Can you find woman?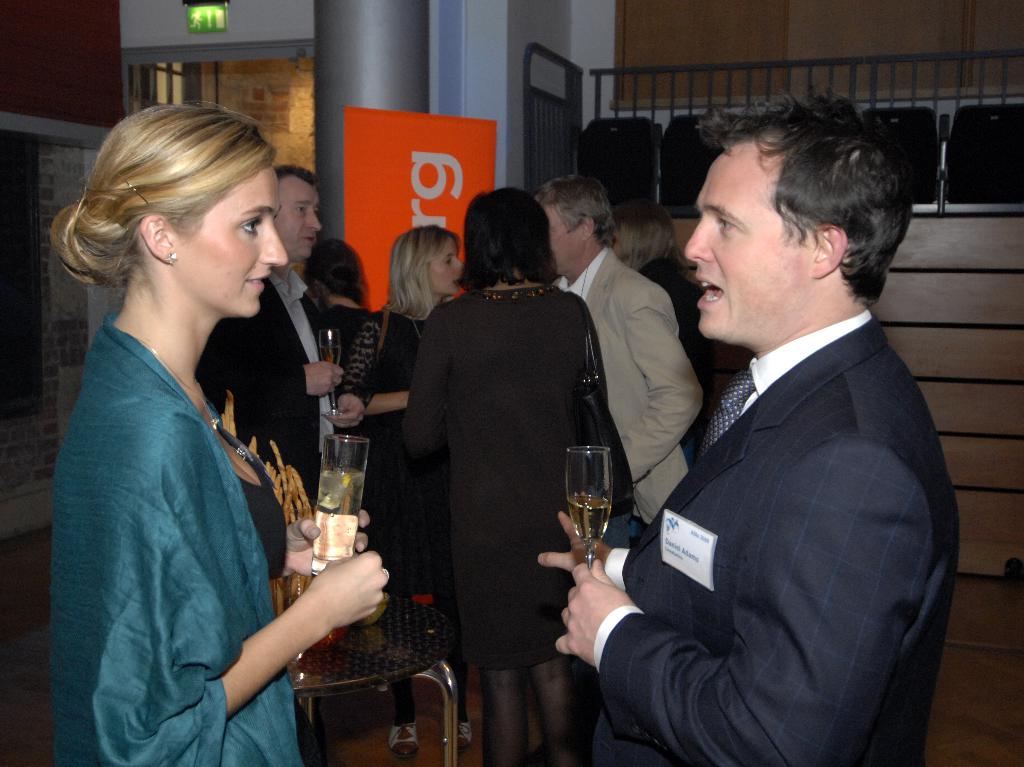
Yes, bounding box: {"left": 402, "top": 184, "right": 638, "bottom": 766}.
